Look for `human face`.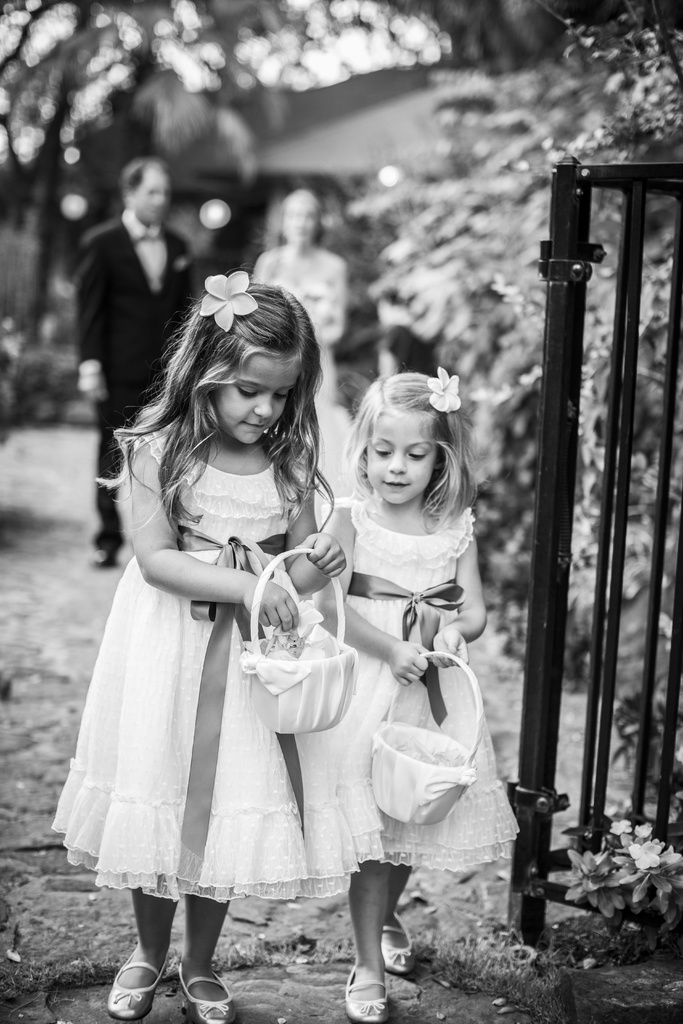
Found: (208, 356, 302, 449).
